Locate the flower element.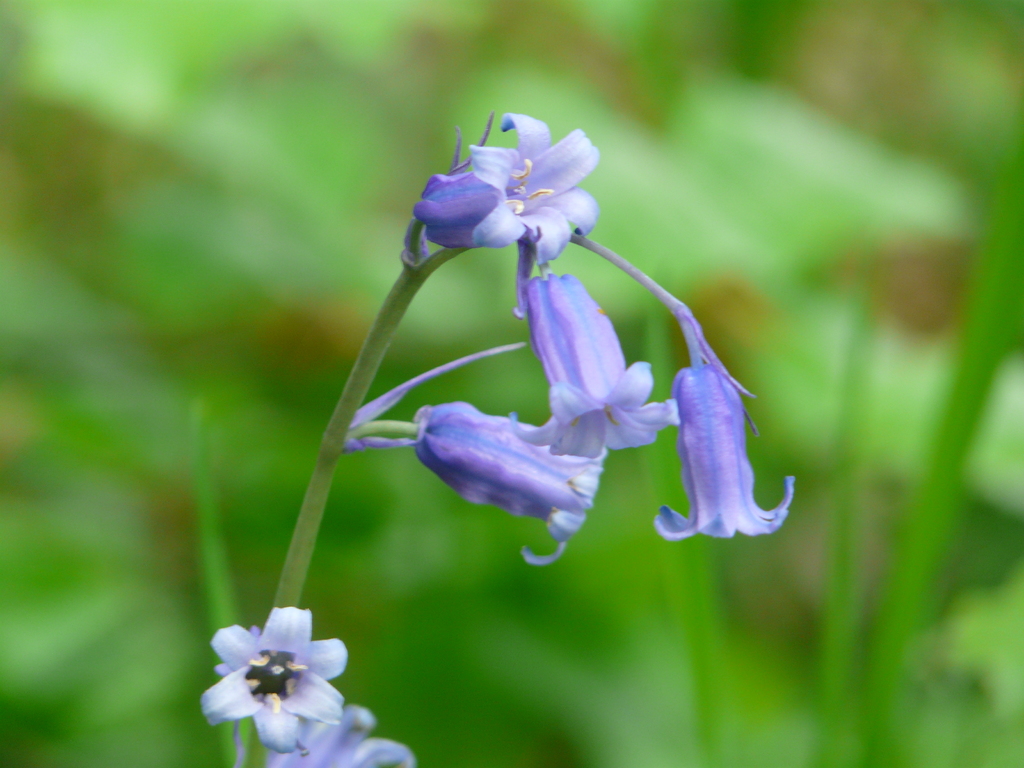
Element bbox: locate(195, 596, 369, 743).
